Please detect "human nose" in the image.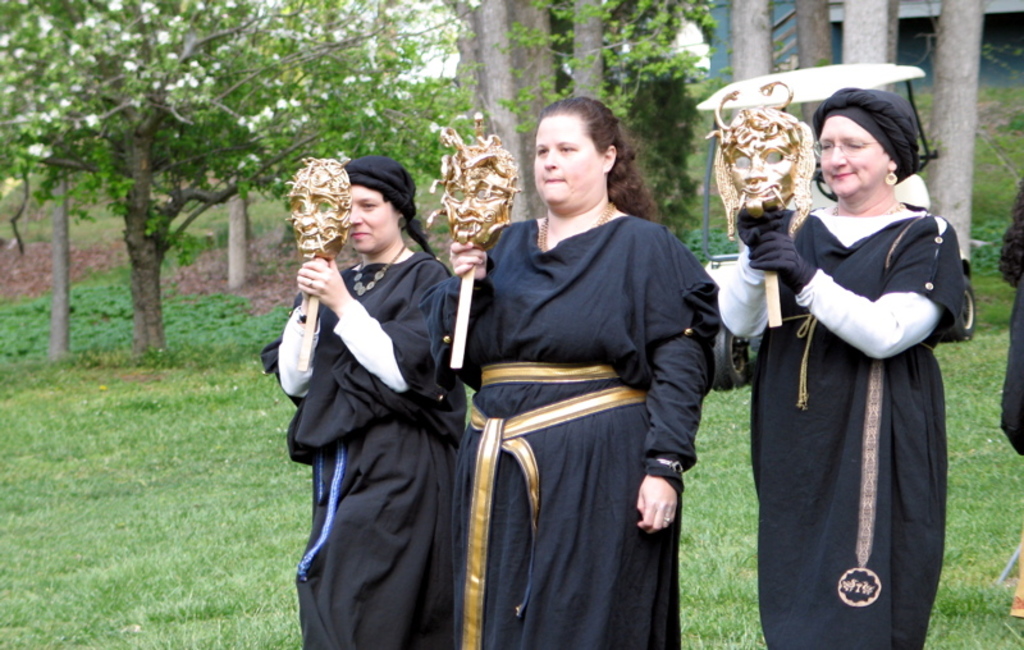
[left=454, top=191, right=476, bottom=214].
